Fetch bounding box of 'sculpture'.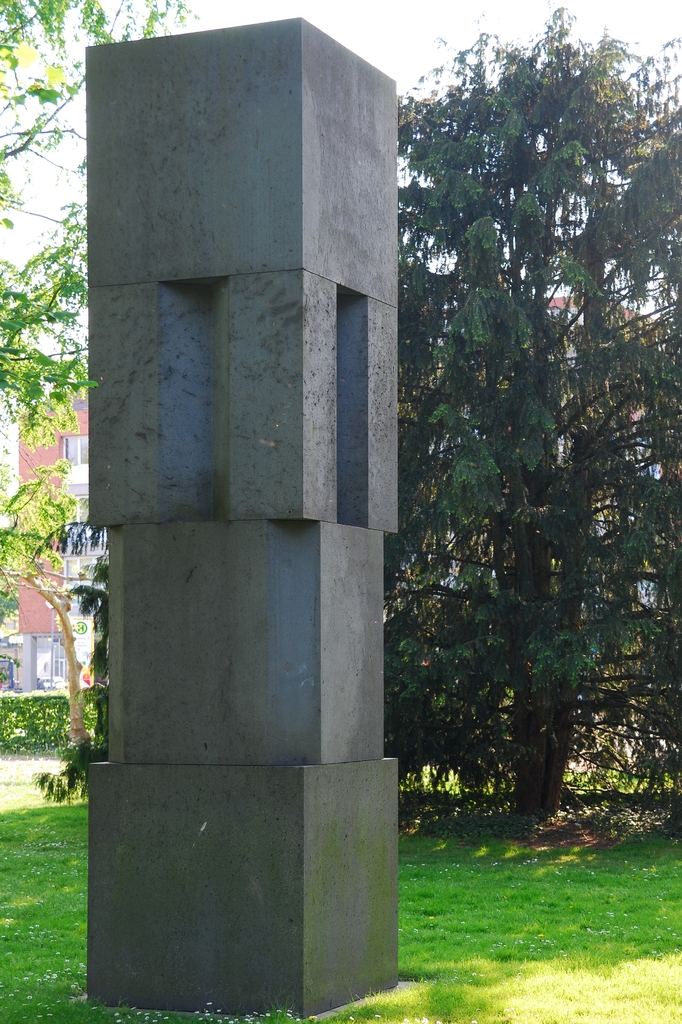
Bbox: box=[84, 22, 398, 1006].
